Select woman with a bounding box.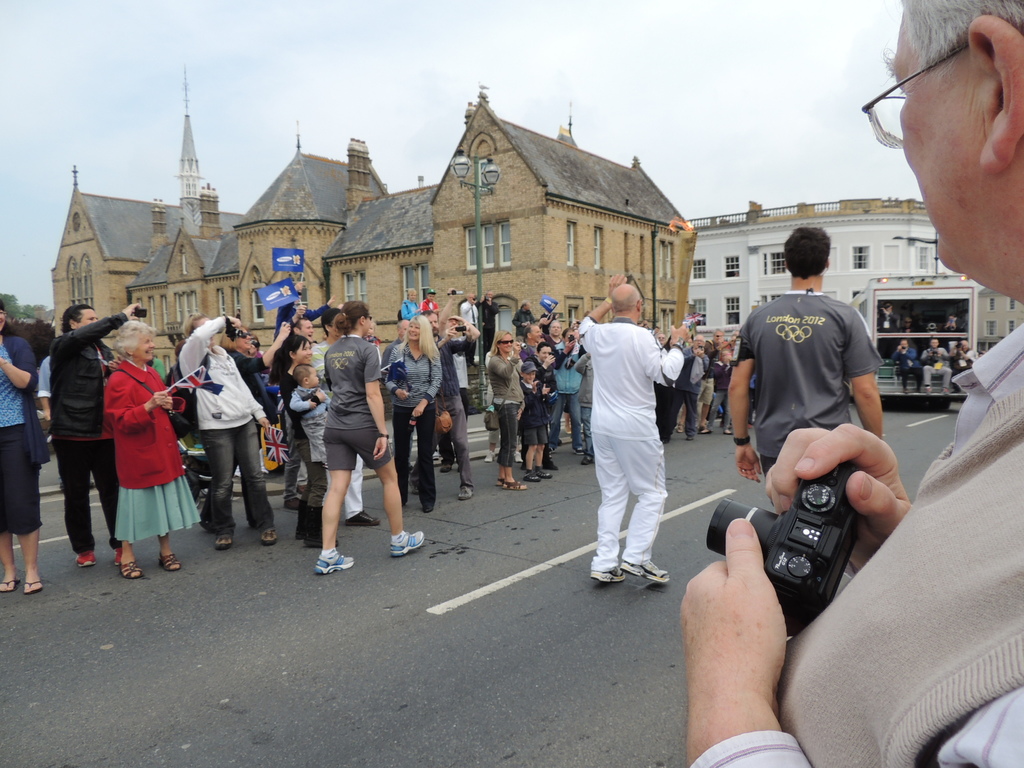
x1=385, y1=314, x2=440, y2=514.
